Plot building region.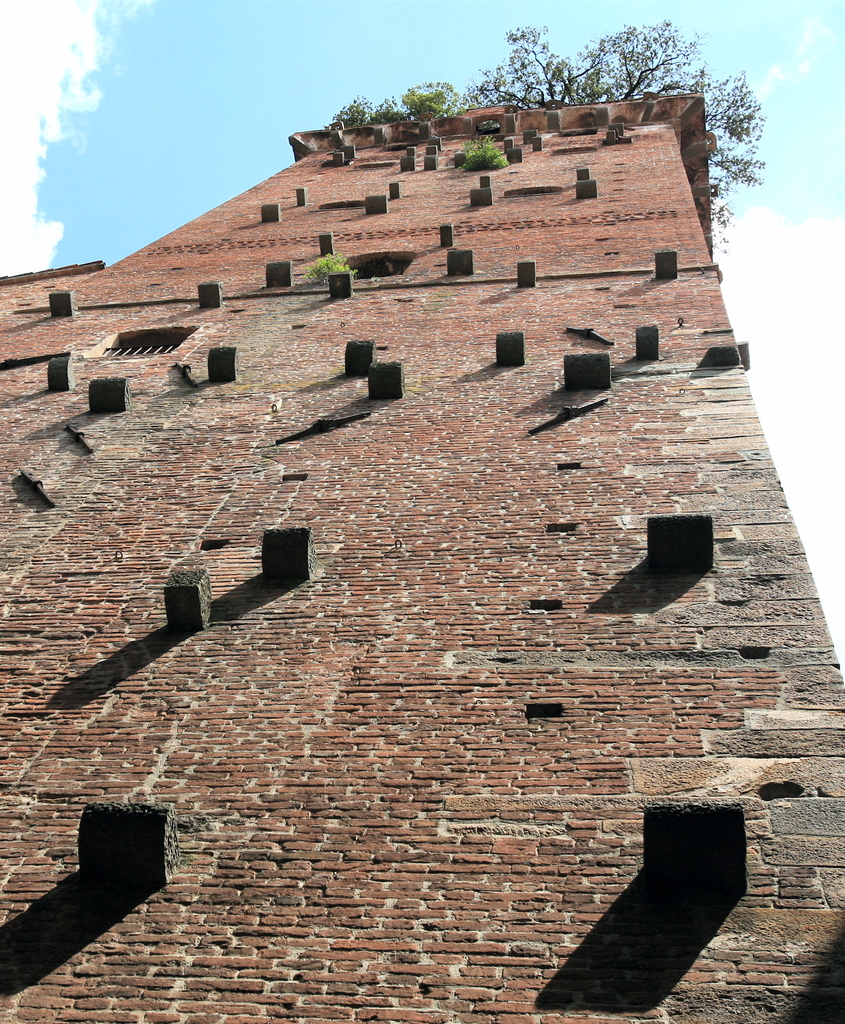
Plotted at pyautogui.locateOnScreen(0, 102, 844, 1023).
